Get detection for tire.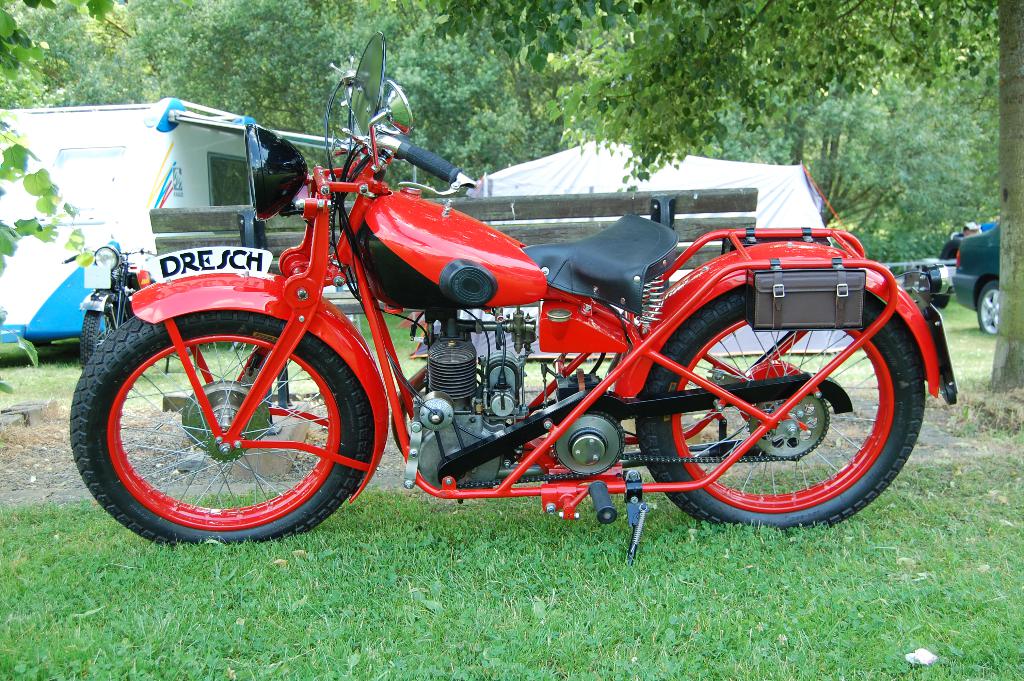
Detection: Rect(77, 297, 380, 559).
